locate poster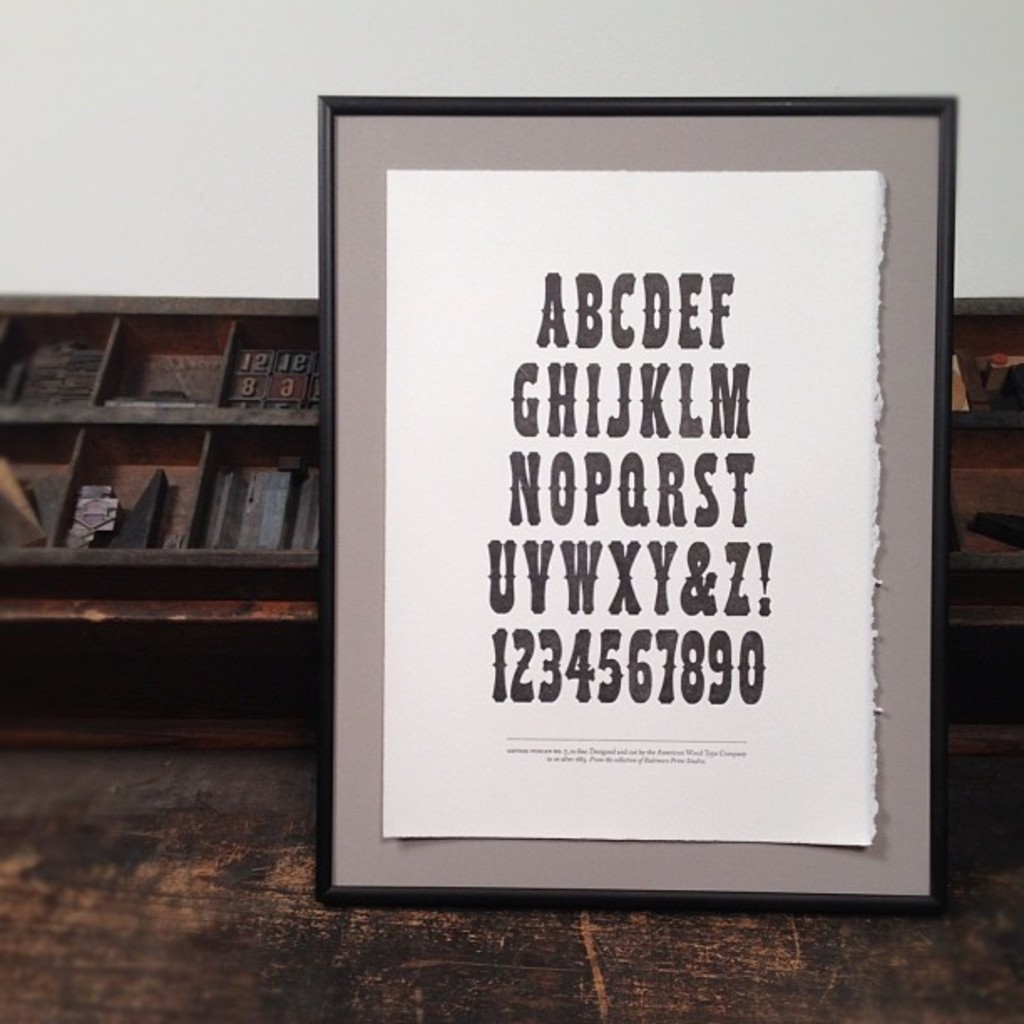
left=381, top=169, right=873, bottom=848
